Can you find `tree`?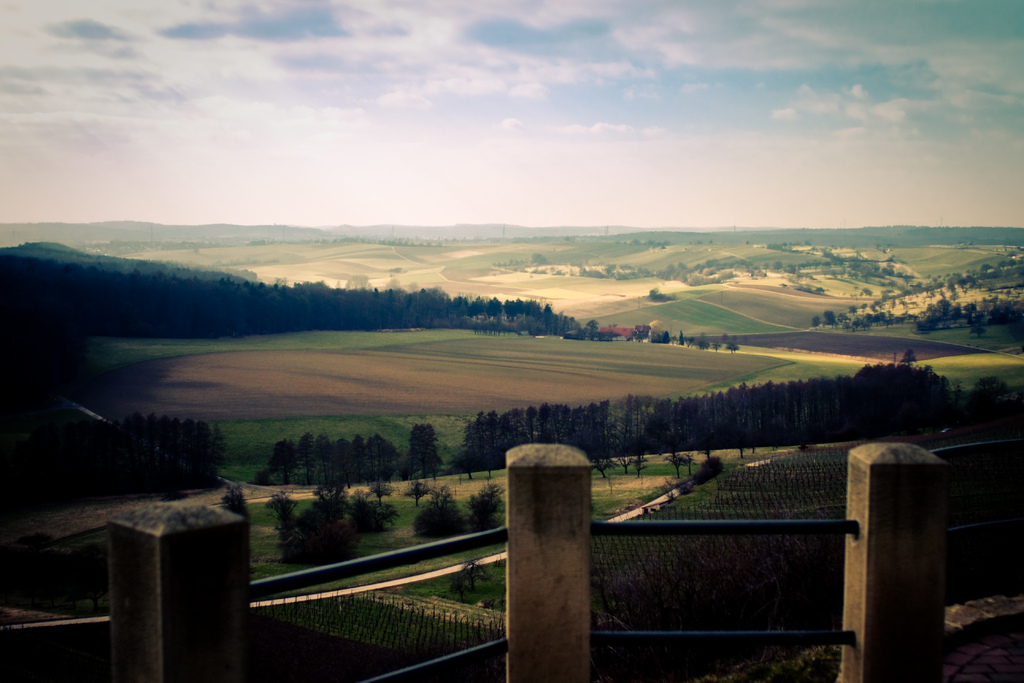
Yes, bounding box: 726/338/740/352.
